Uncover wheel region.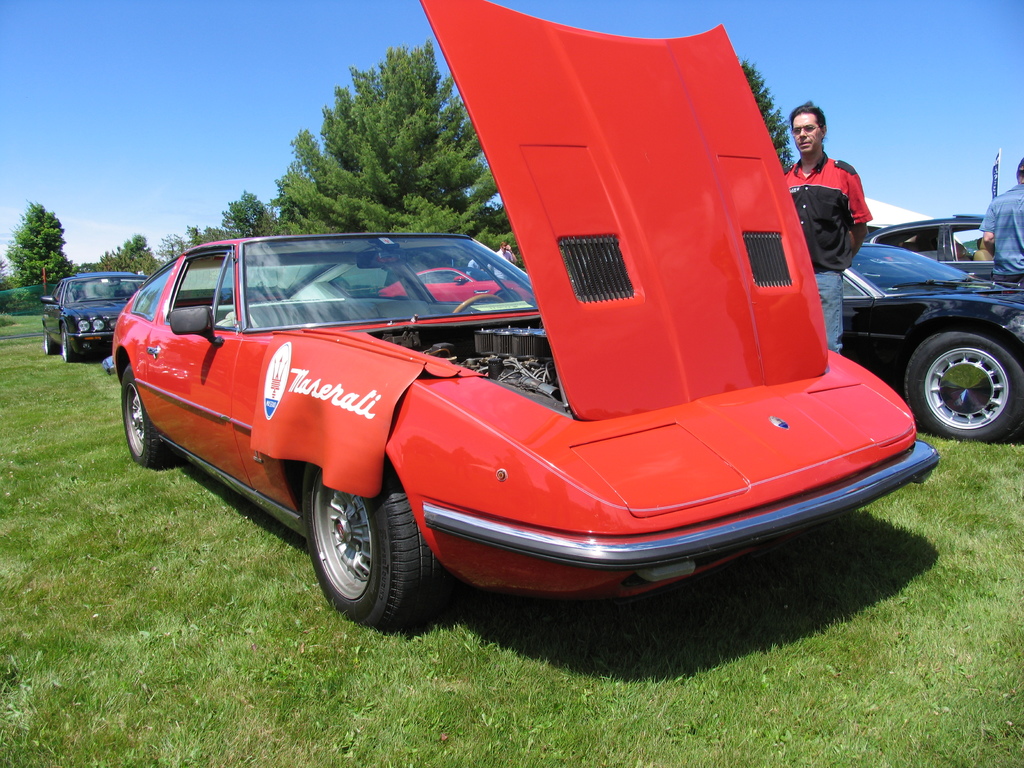
Uncovered: {"left": 121, "top": 367, "right": 179, "bottom": 467}.
